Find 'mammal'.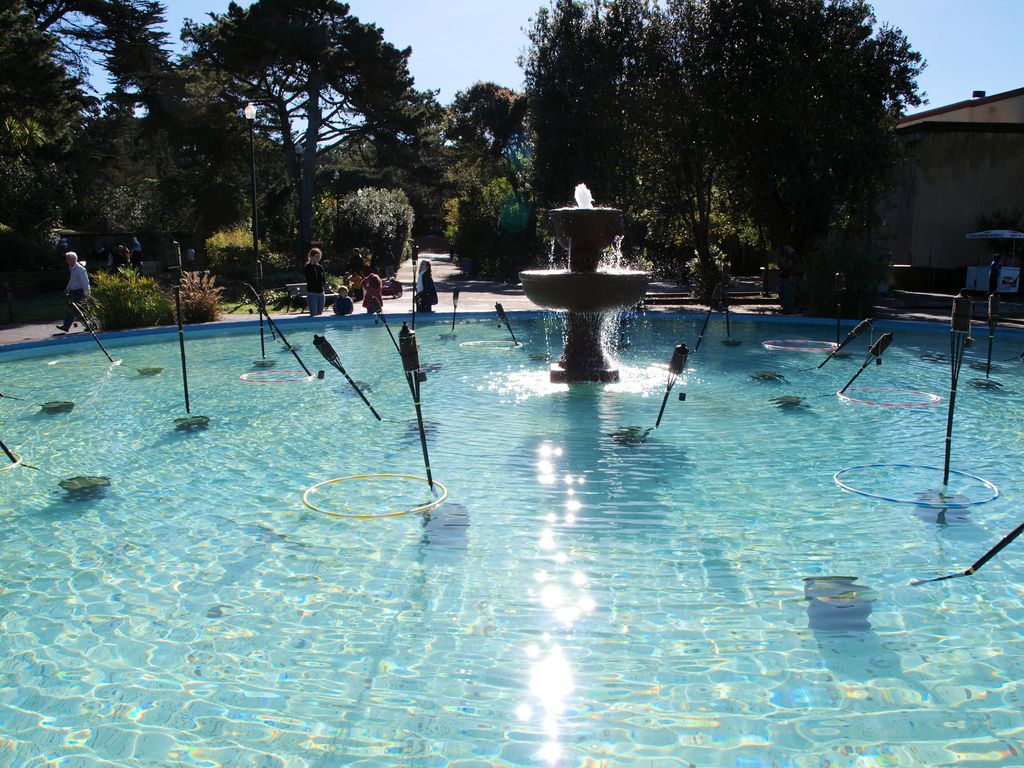
(108,247,127,274).
